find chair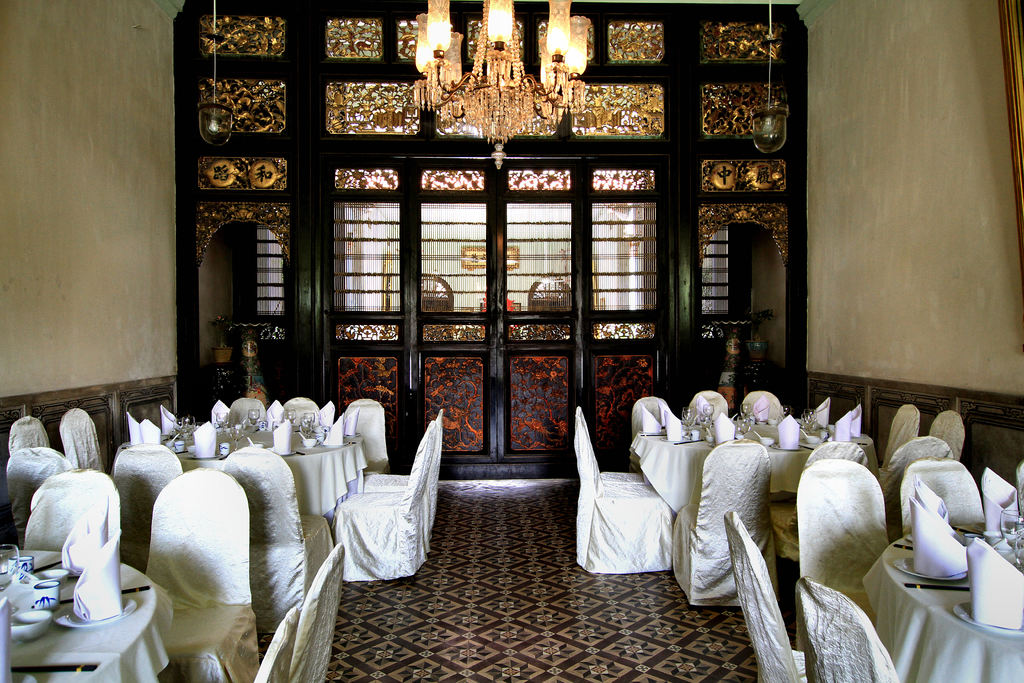
(x1=893, y1=458, x2=990, y2=531)
